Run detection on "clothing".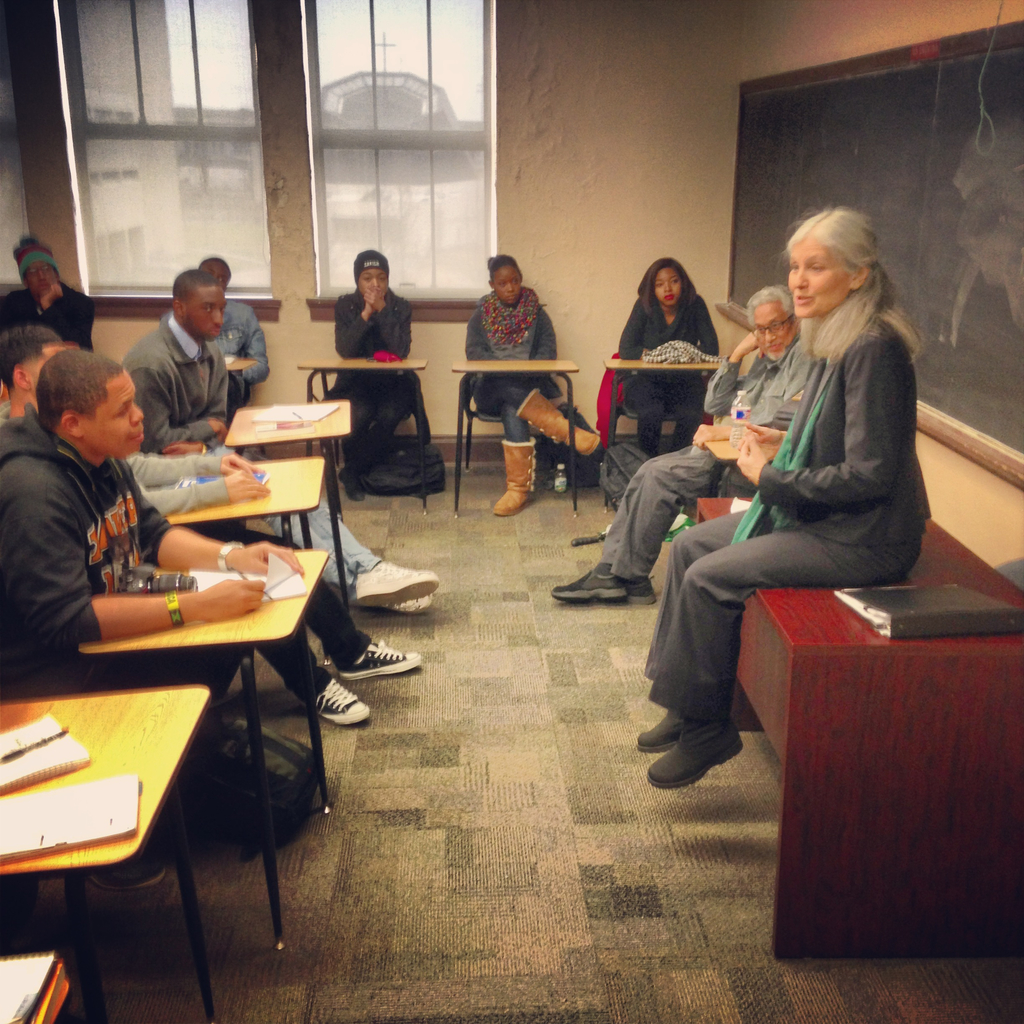
Result: BBox(645, 333, 801, 571).
